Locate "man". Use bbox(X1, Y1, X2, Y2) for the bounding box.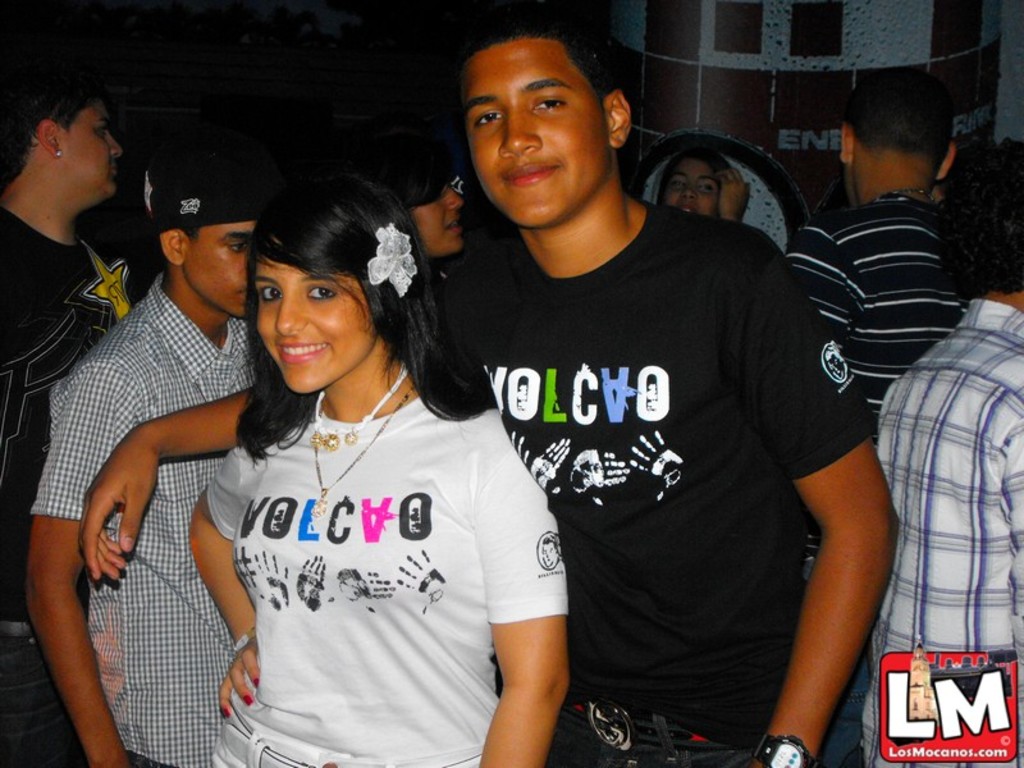
bbox(77, 29, 901, 767).
